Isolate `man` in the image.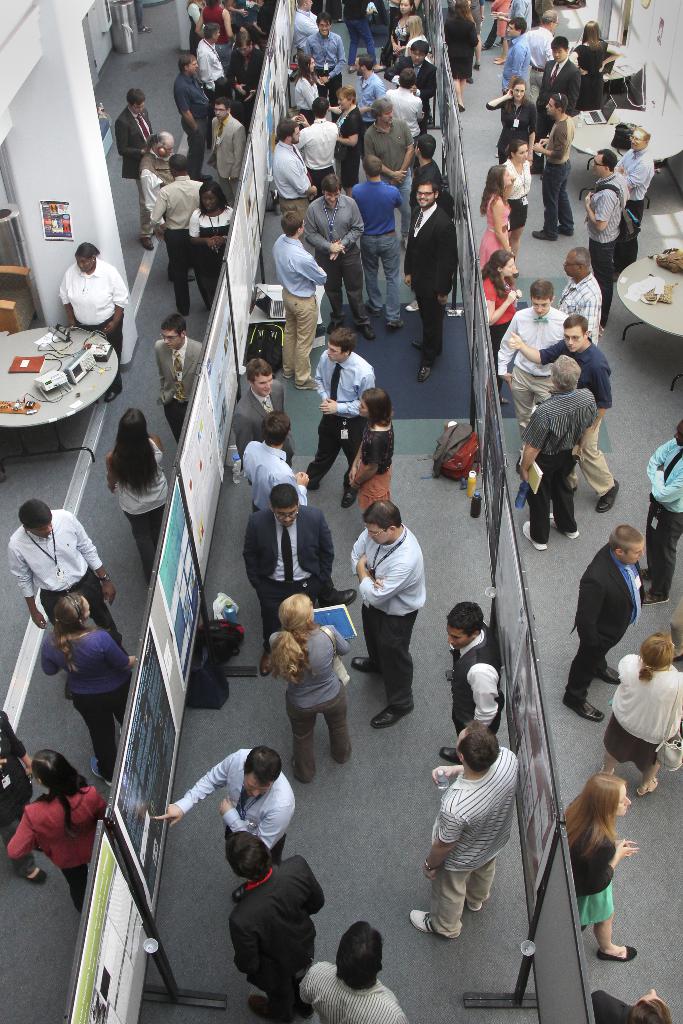
Isolated region: 150/149/211/316.
